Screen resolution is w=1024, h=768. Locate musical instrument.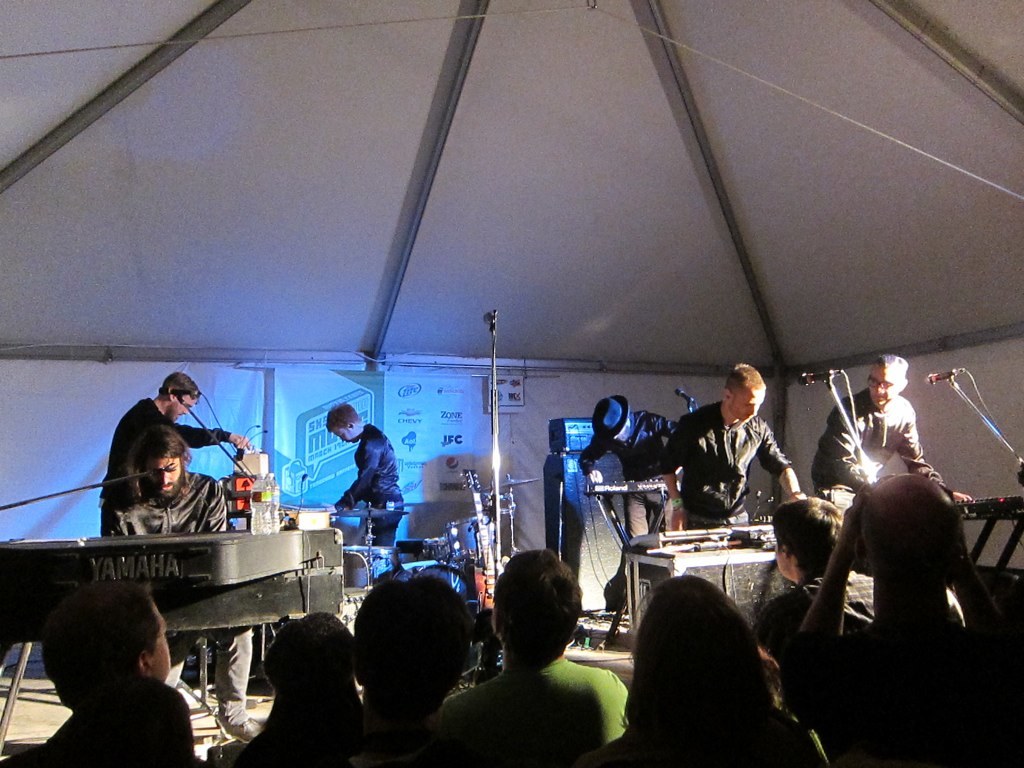
{"left": 488, "top": 462, "right": 546, "bottom": 489}.
